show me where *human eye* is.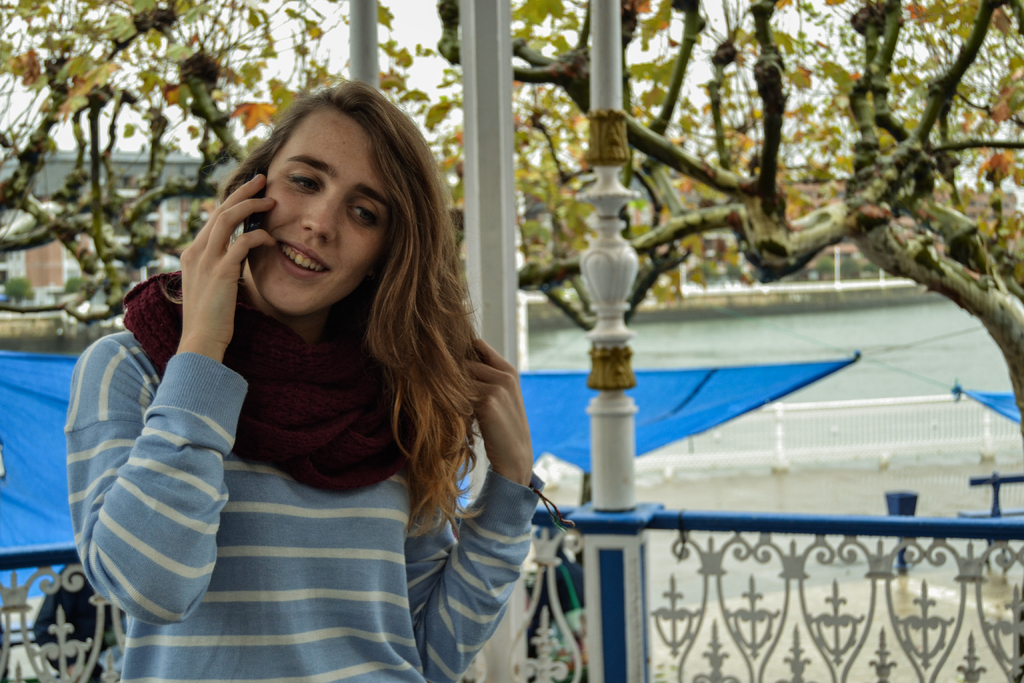
*human eye* is at 280 168 330 194.
